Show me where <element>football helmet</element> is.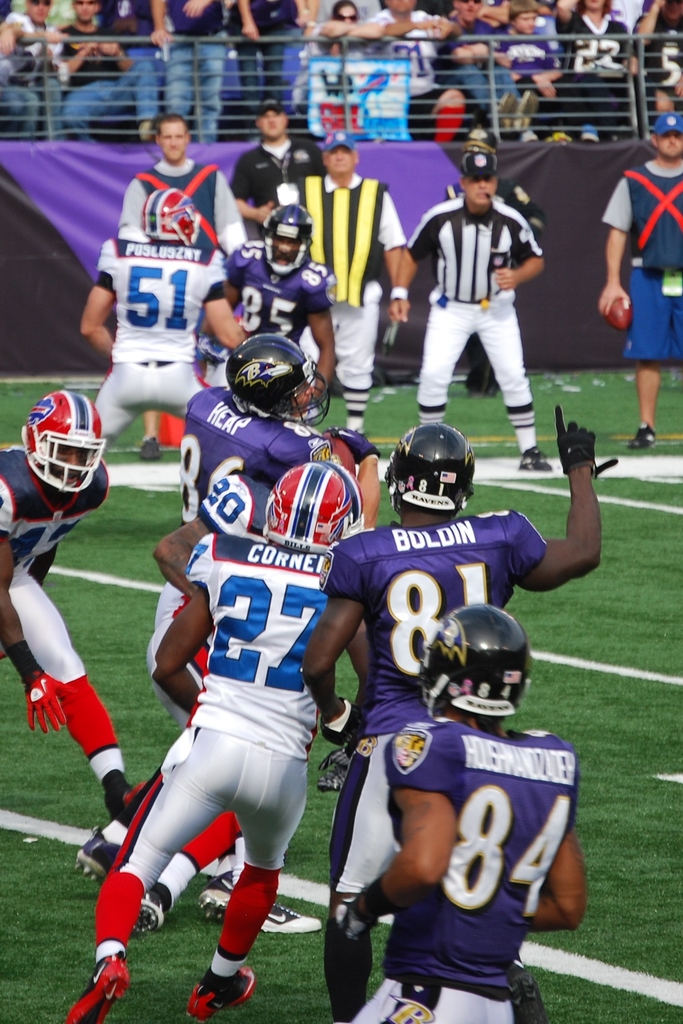
<element>football helmet</element> is at 12,392,86,509.
